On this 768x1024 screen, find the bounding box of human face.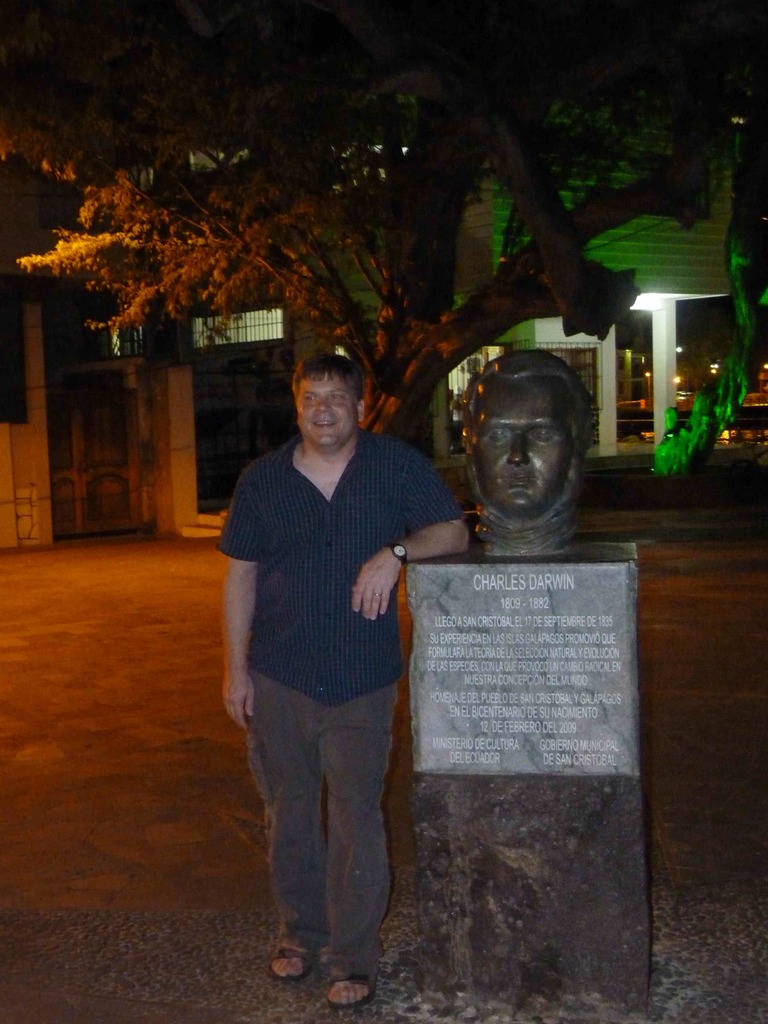
Bounding box: region(474, 378, 569, 524).
